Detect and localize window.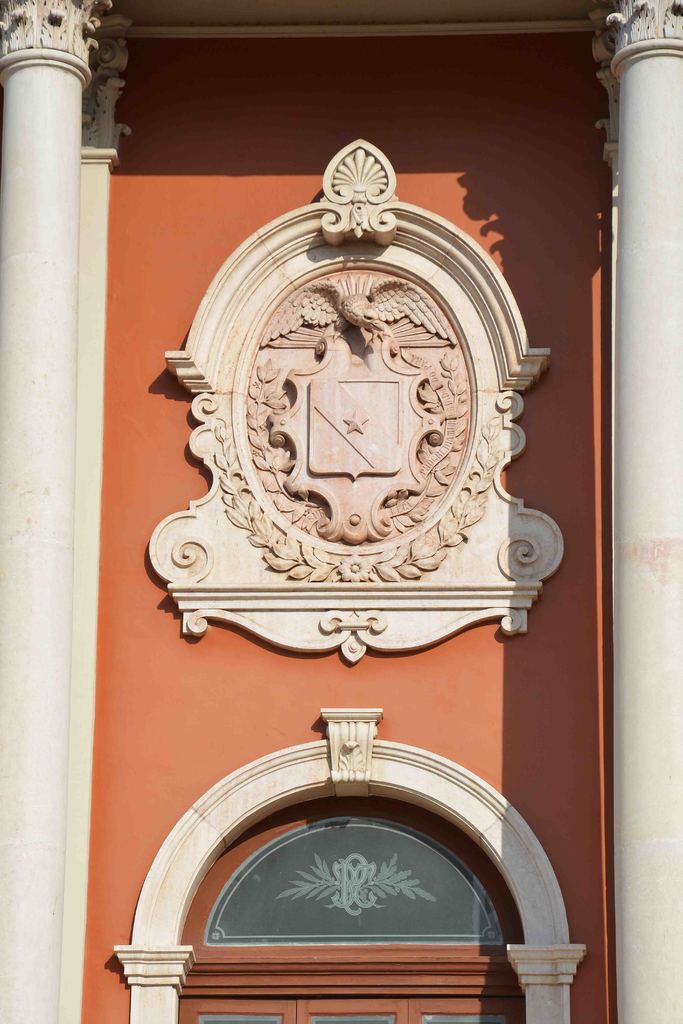
Localized at left=148, top=761, right=538, bottom=981.
